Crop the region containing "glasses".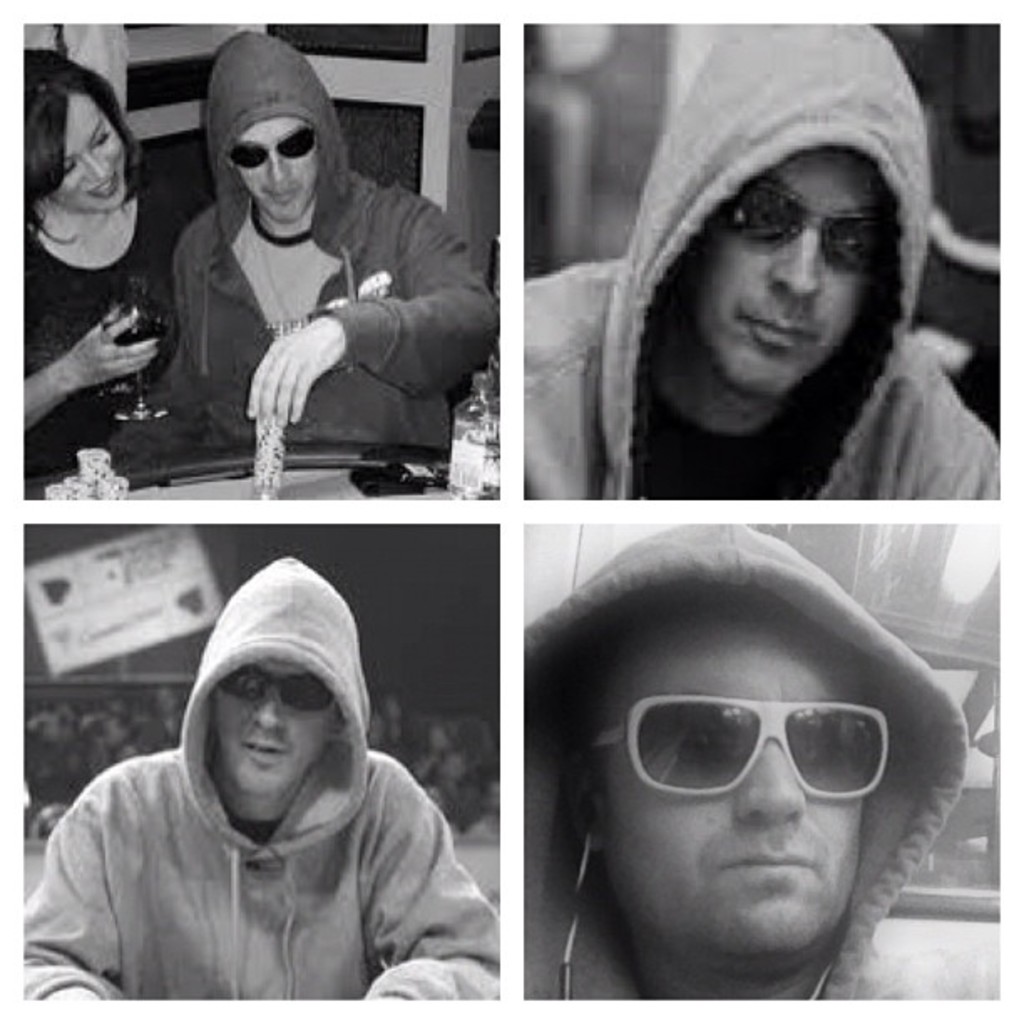
Crop region: 594/696/914/795.
